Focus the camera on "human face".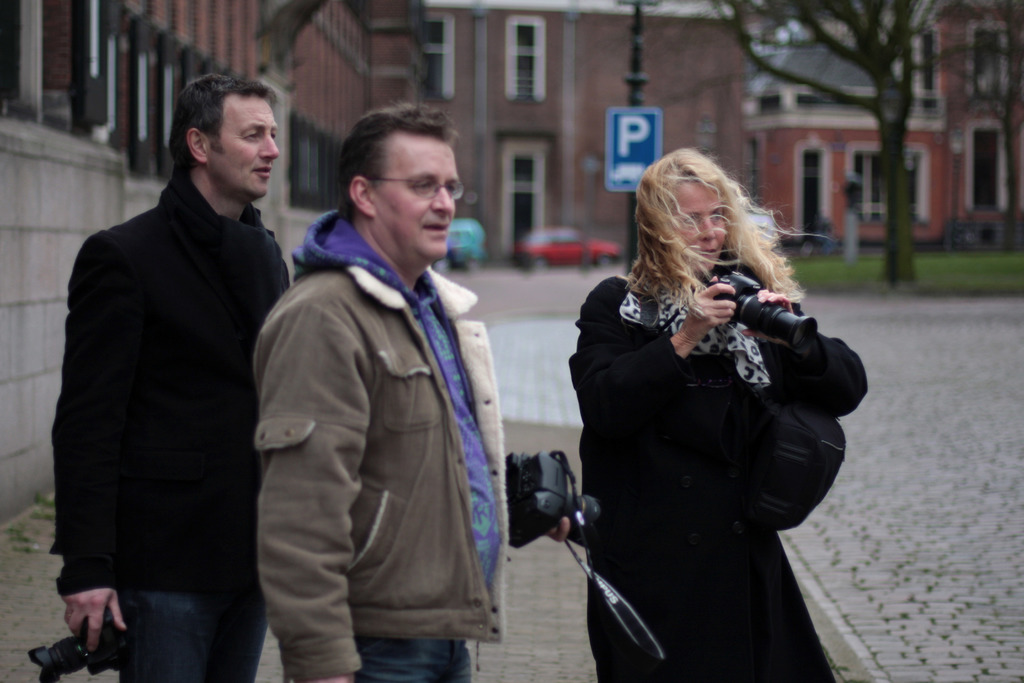
Focus region: bbox(212, 90, 278, 193).
